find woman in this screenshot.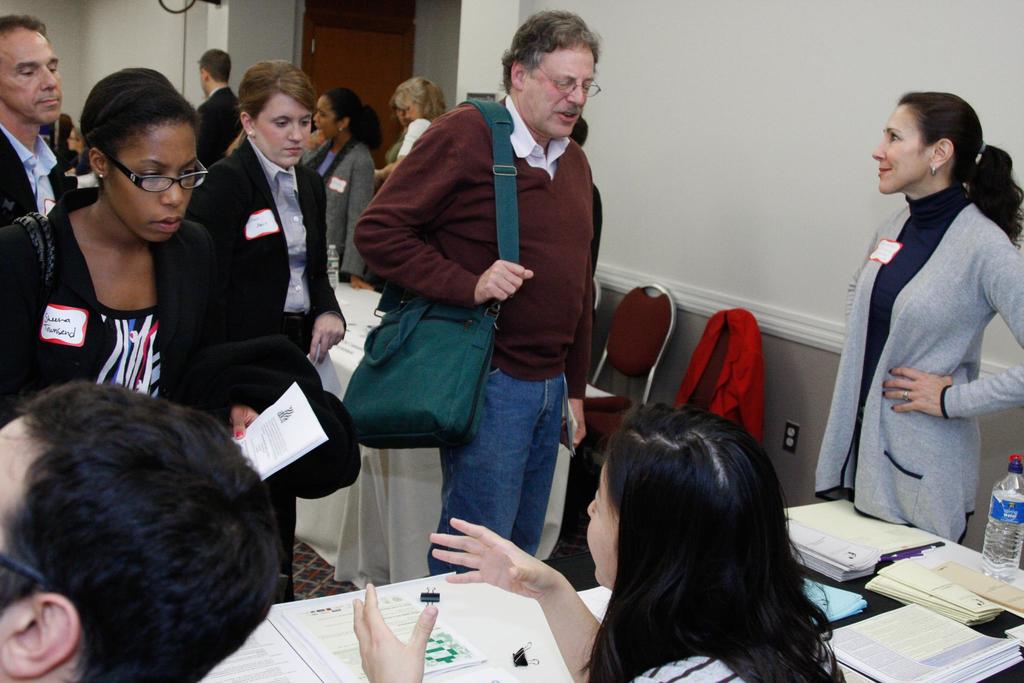
The bounding box for woman is bbox=(0, 68, 268, 476).
